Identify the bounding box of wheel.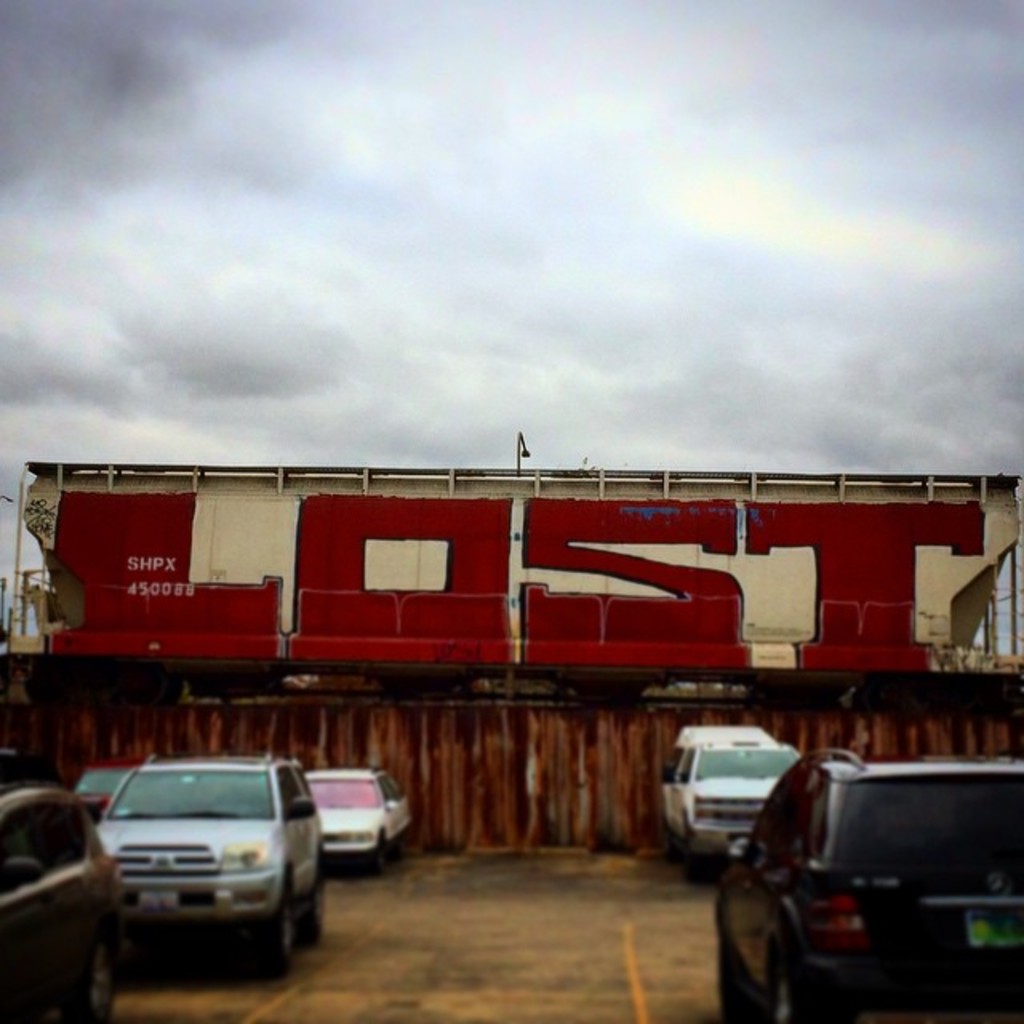
crop(778, 954, 806, 1022).
